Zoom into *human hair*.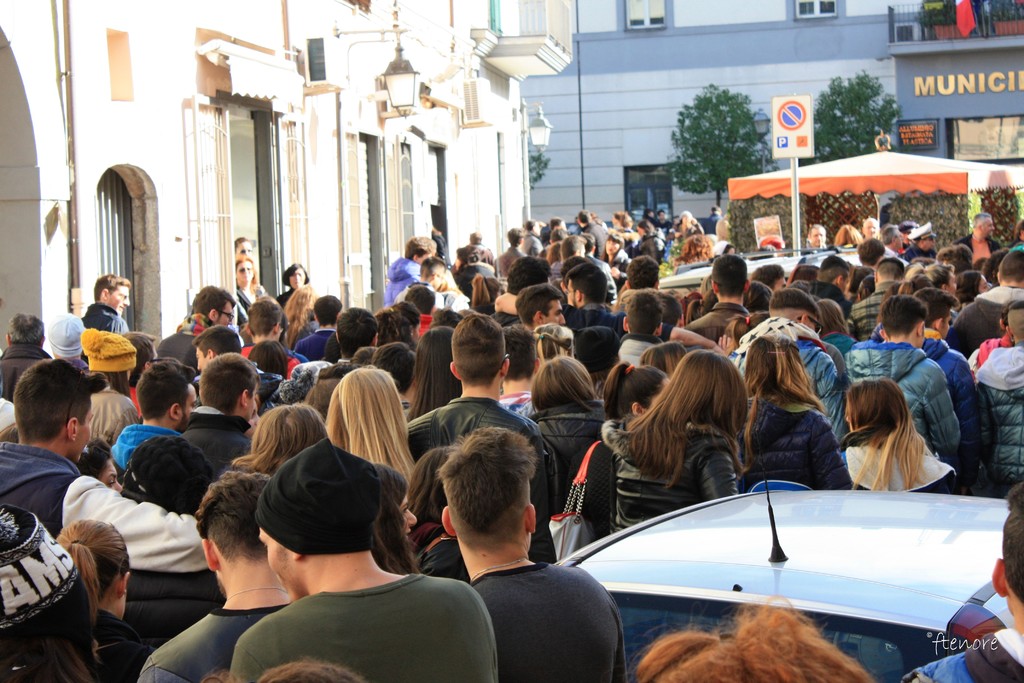
Zoom target: select_region(468, 272, 506, 309).
